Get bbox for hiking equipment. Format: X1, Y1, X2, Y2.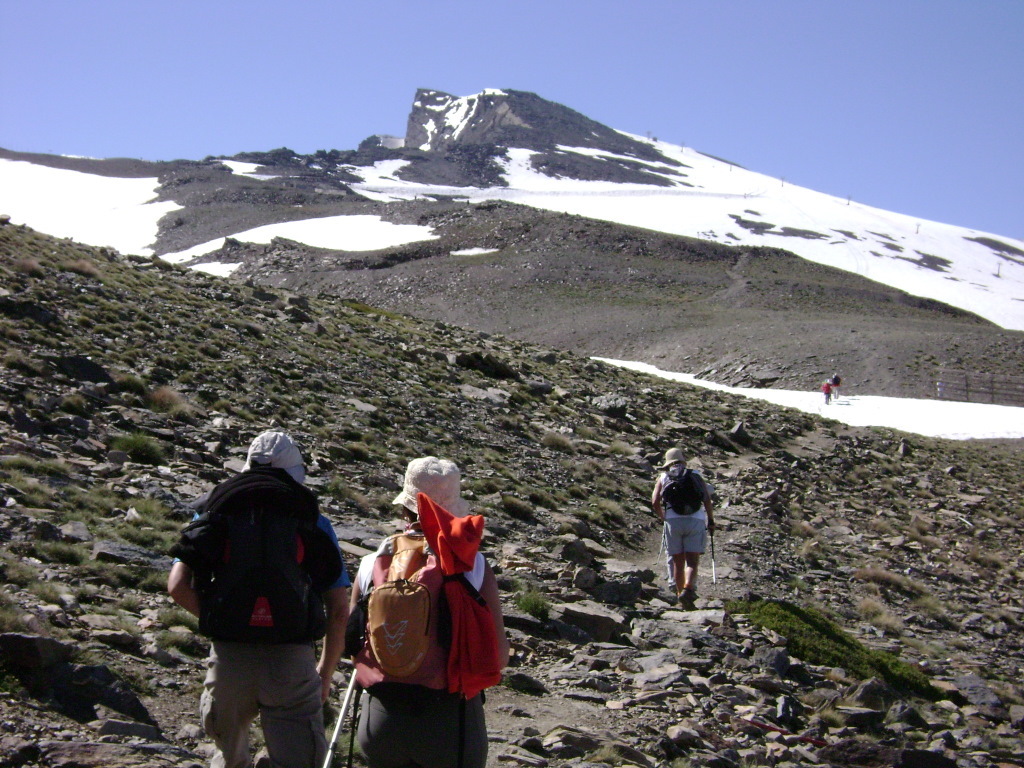
354, 486, 505, 686.
